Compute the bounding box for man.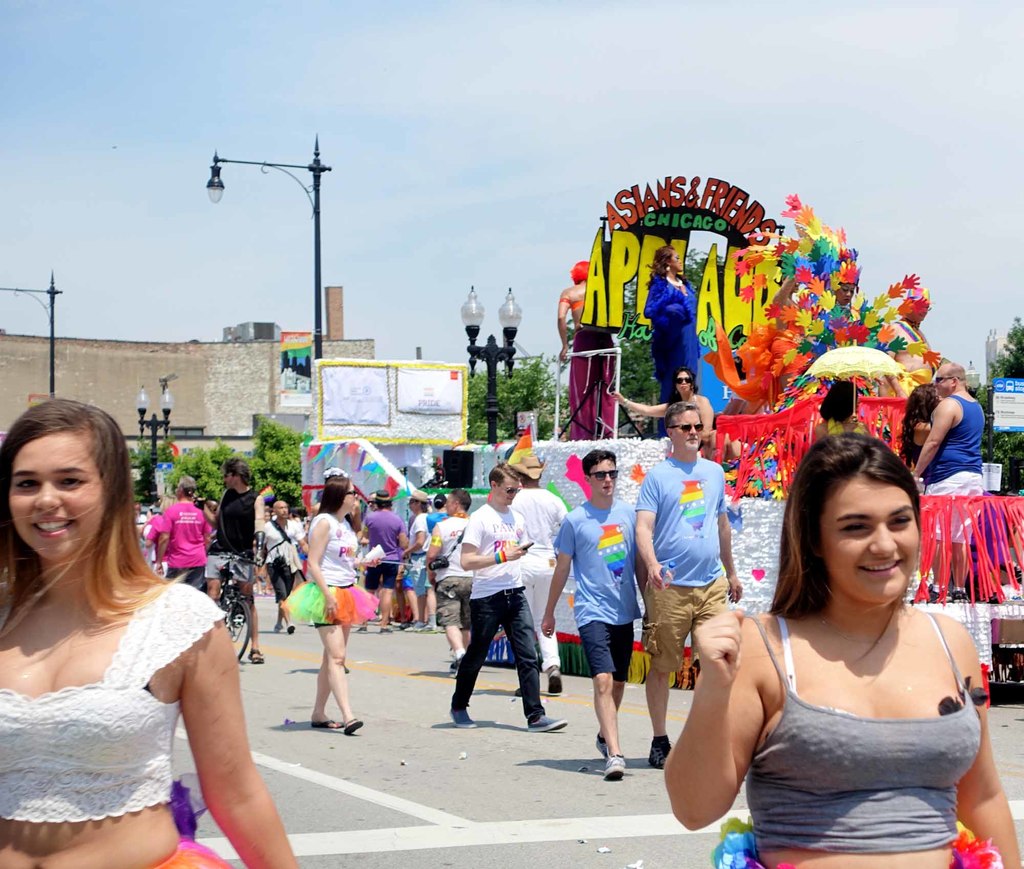
{"left": 262, "top": 500, "right": 307, "bottom": 634}.
